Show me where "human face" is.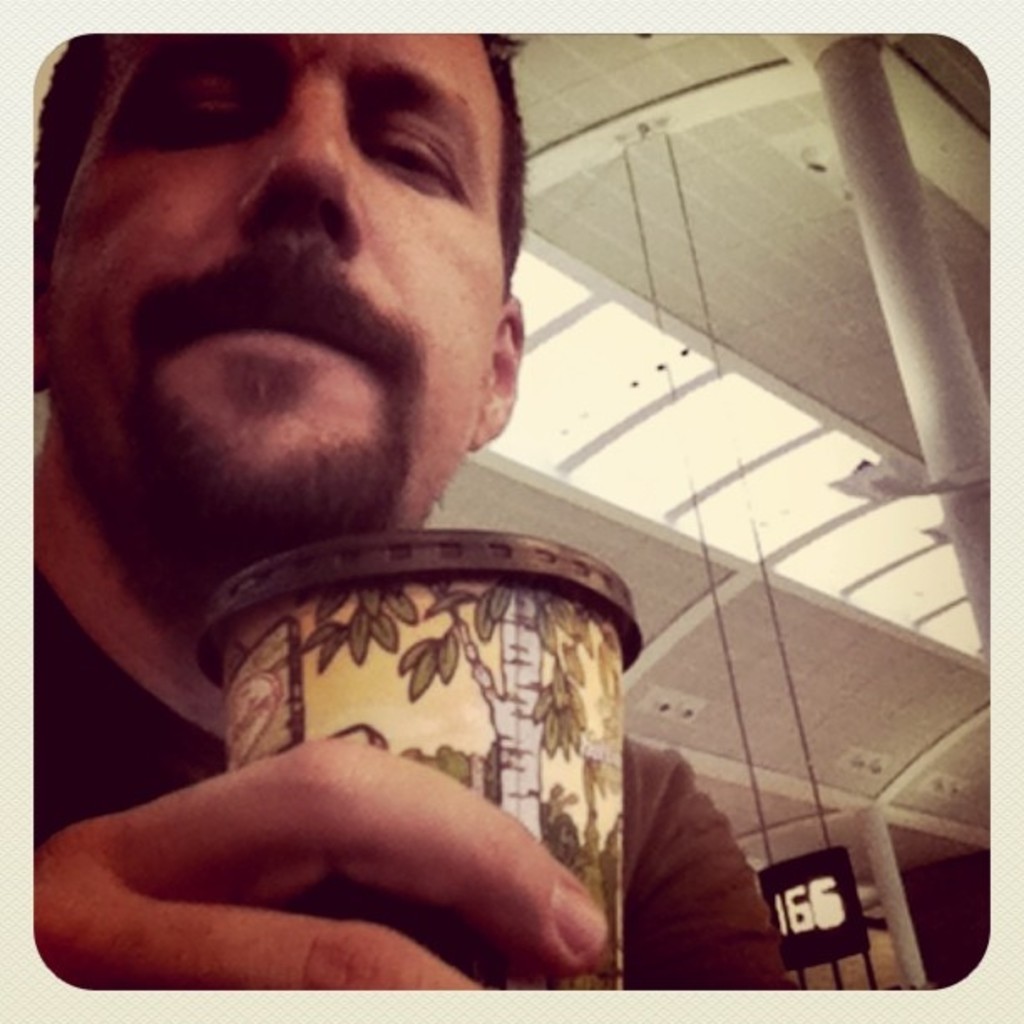
"human face" is at 45/32/505/547.
